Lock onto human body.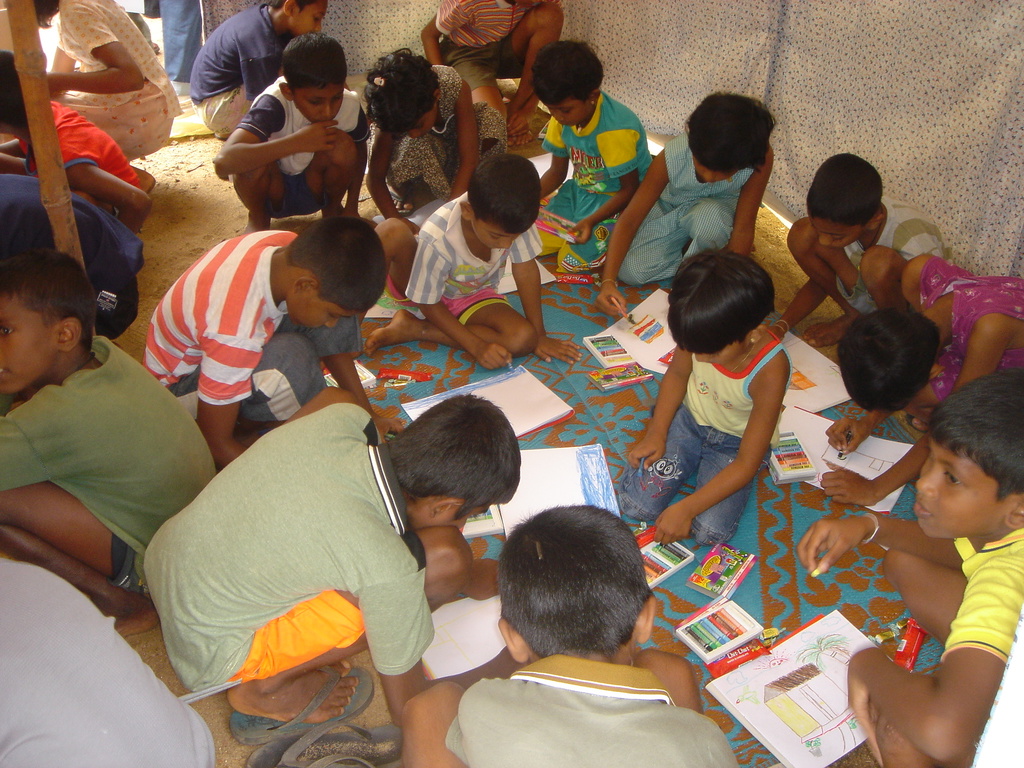
Locked: [x1=0, y1=346, x2=215, y2=634].
